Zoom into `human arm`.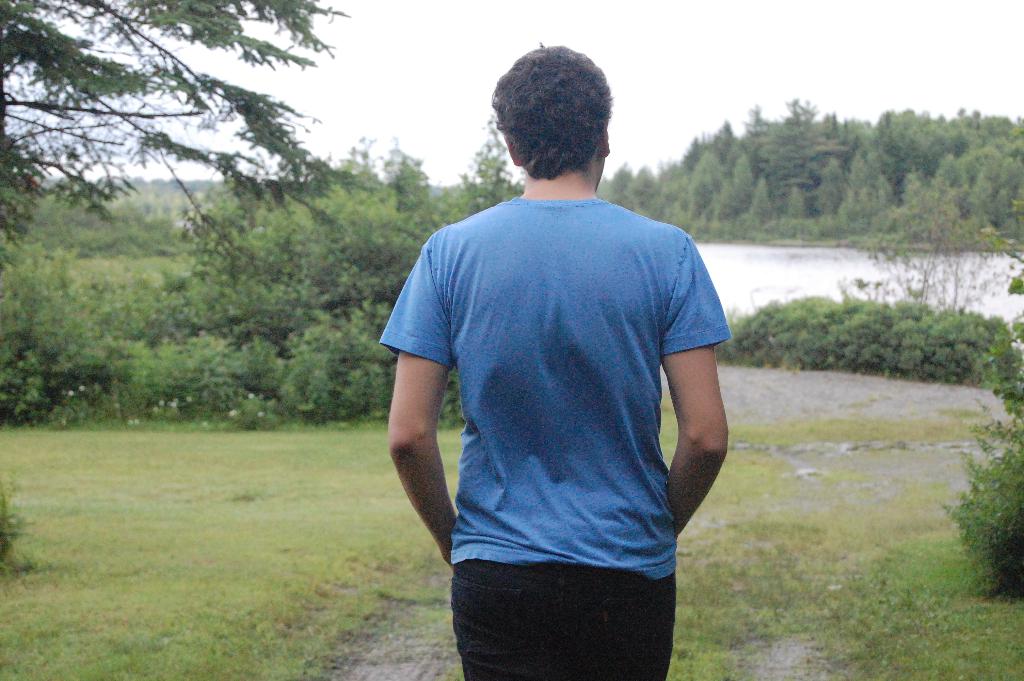
Zoom target: bbox(388, 236, 472, 568).
